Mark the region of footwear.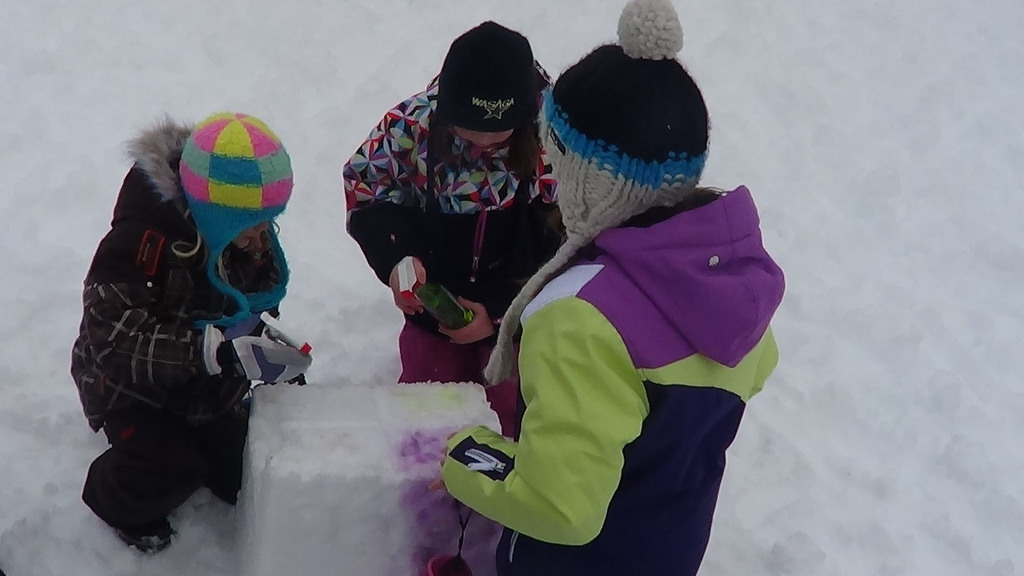
Region: [x1=97, y1=502, x2=166, y2=558].
